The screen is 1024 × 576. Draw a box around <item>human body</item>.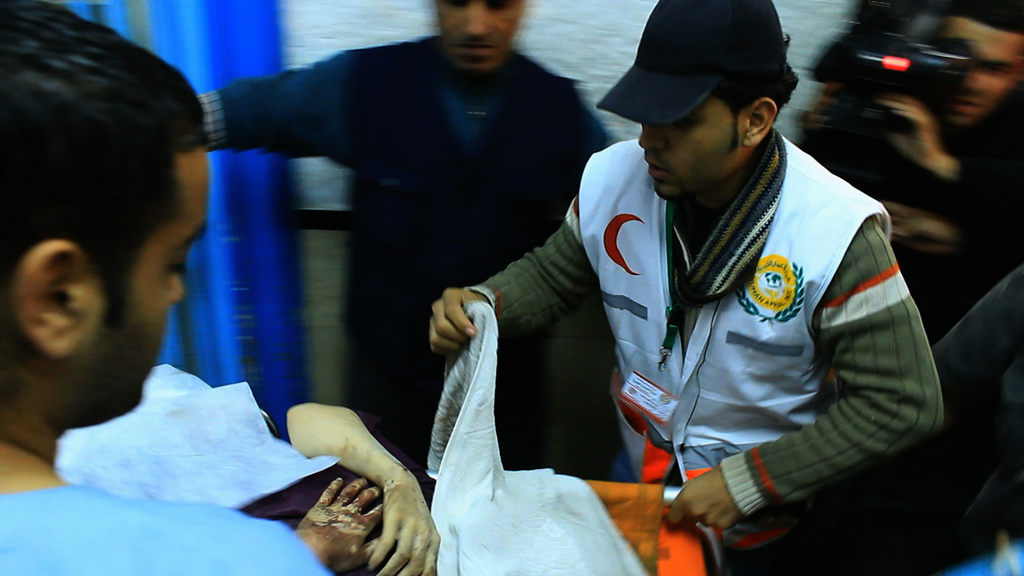
BBox(0, 450, 323, 575).
